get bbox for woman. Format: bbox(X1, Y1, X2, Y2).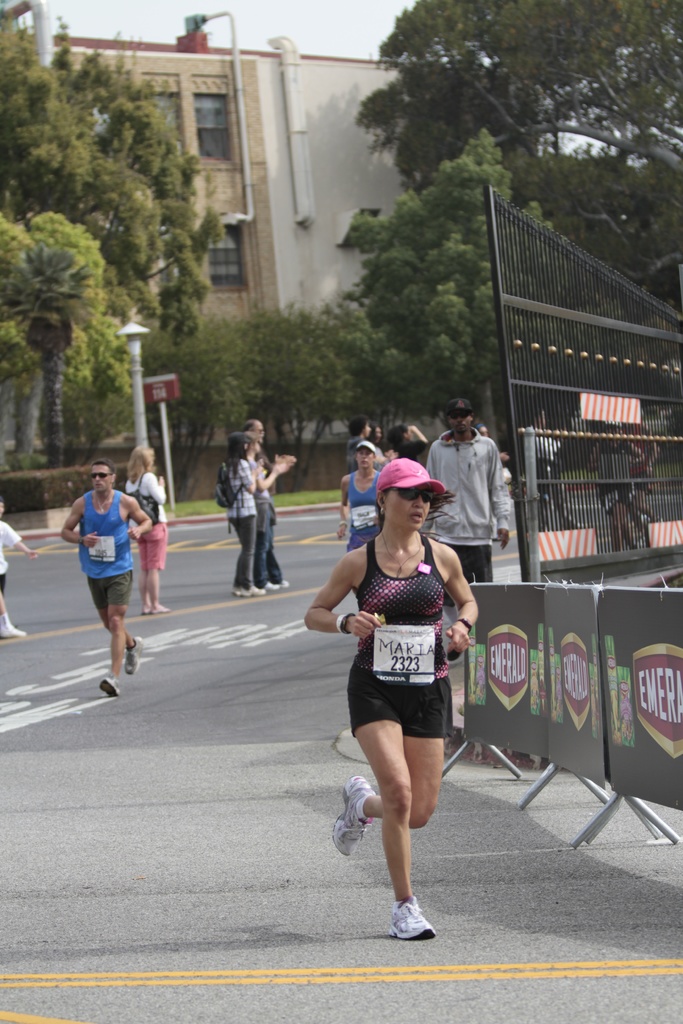
bbox(300, 458, 472, 942).
